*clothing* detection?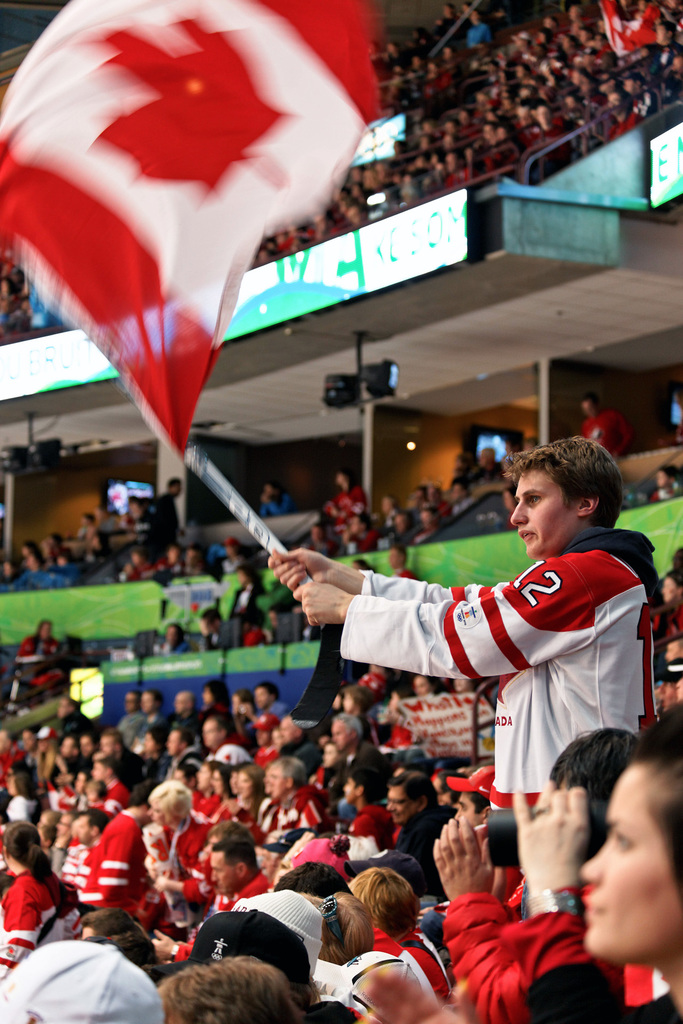
left=77, top=804, right=167, bottom=923
